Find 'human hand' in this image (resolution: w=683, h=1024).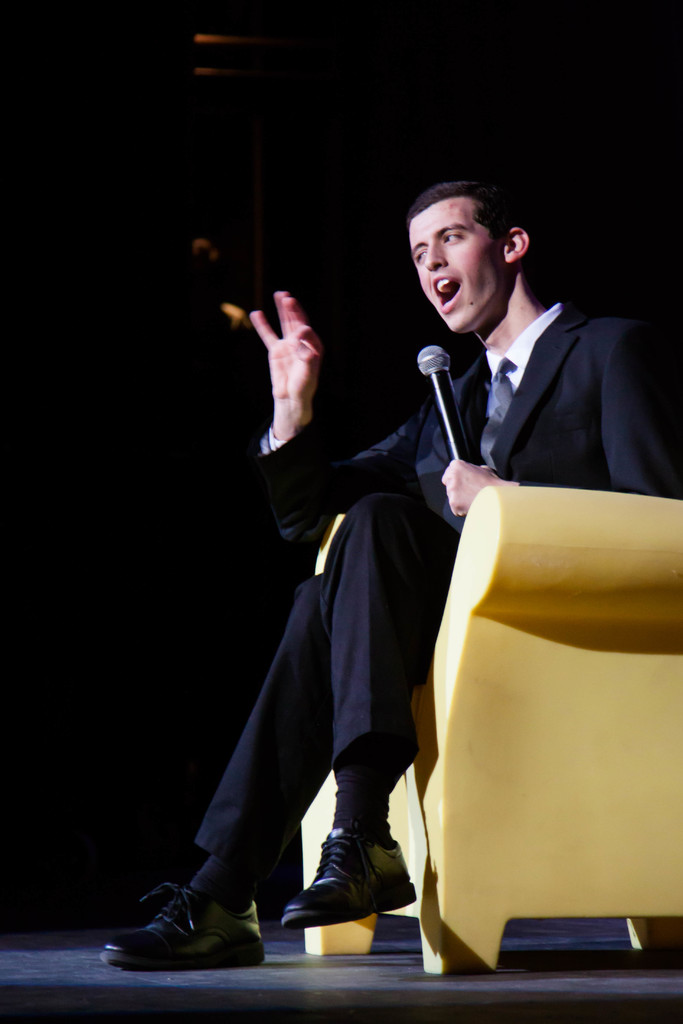
bbox(438, 456, 504, 513).
